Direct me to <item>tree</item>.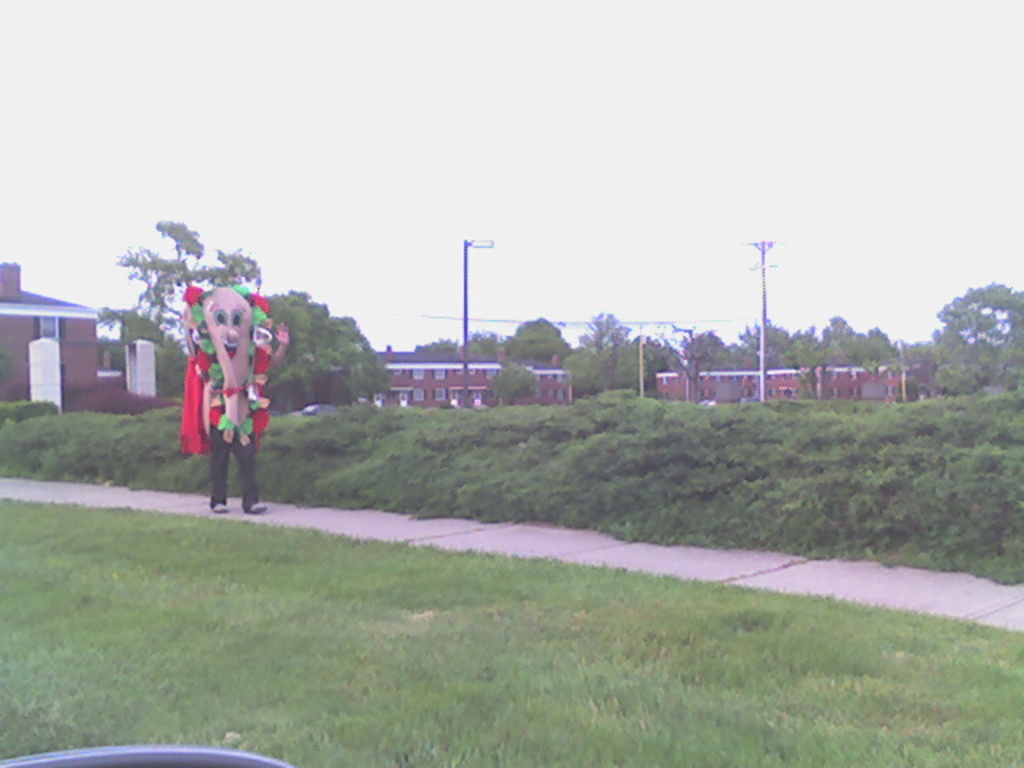
Direction: [left=928, top=256, right=1023, bottom=402].
